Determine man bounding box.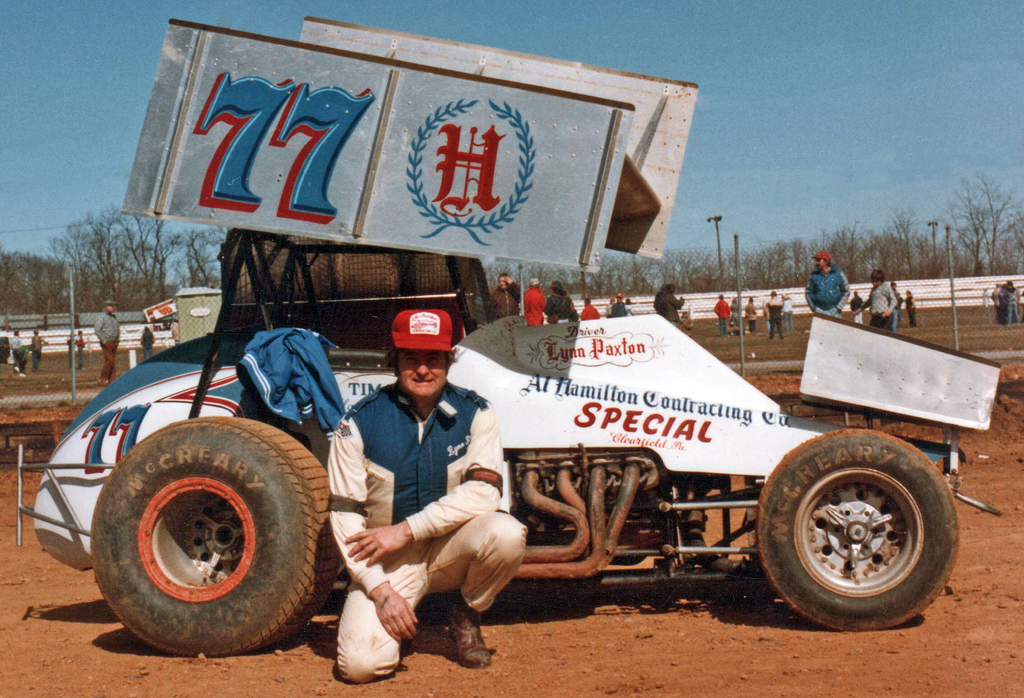
Determined: x1=77, y1=328, x2=85, y2=368.
